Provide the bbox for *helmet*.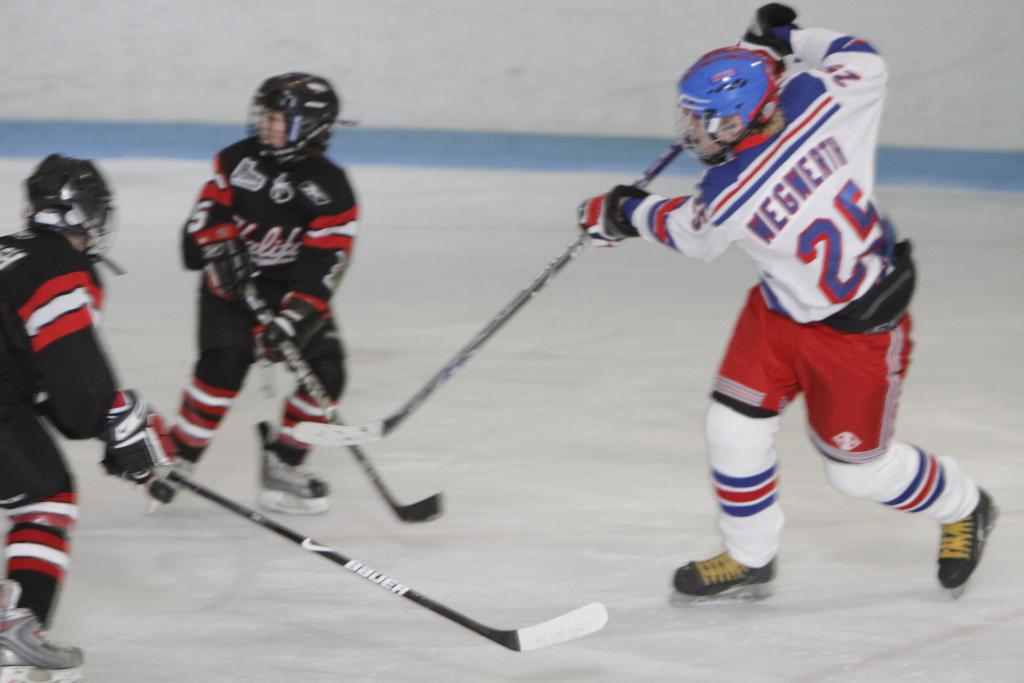
{"left": 237, "top": 71, "right": 339, "bottom": 167}.
